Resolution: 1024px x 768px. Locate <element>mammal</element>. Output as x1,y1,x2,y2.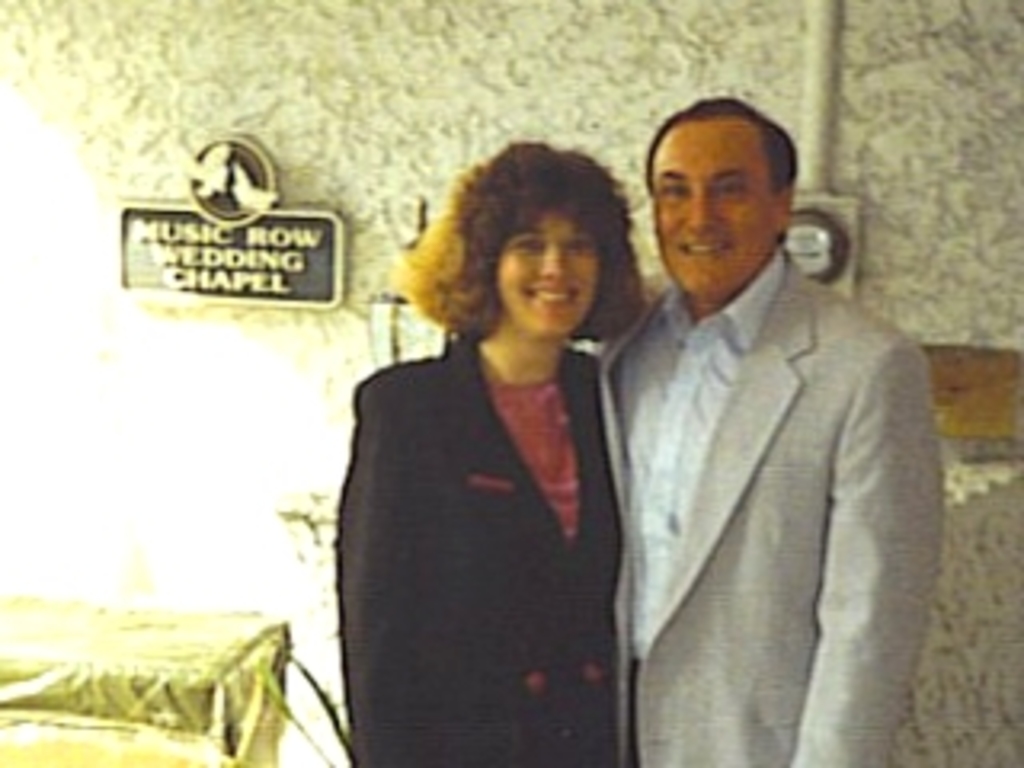
598,96,957,765.
